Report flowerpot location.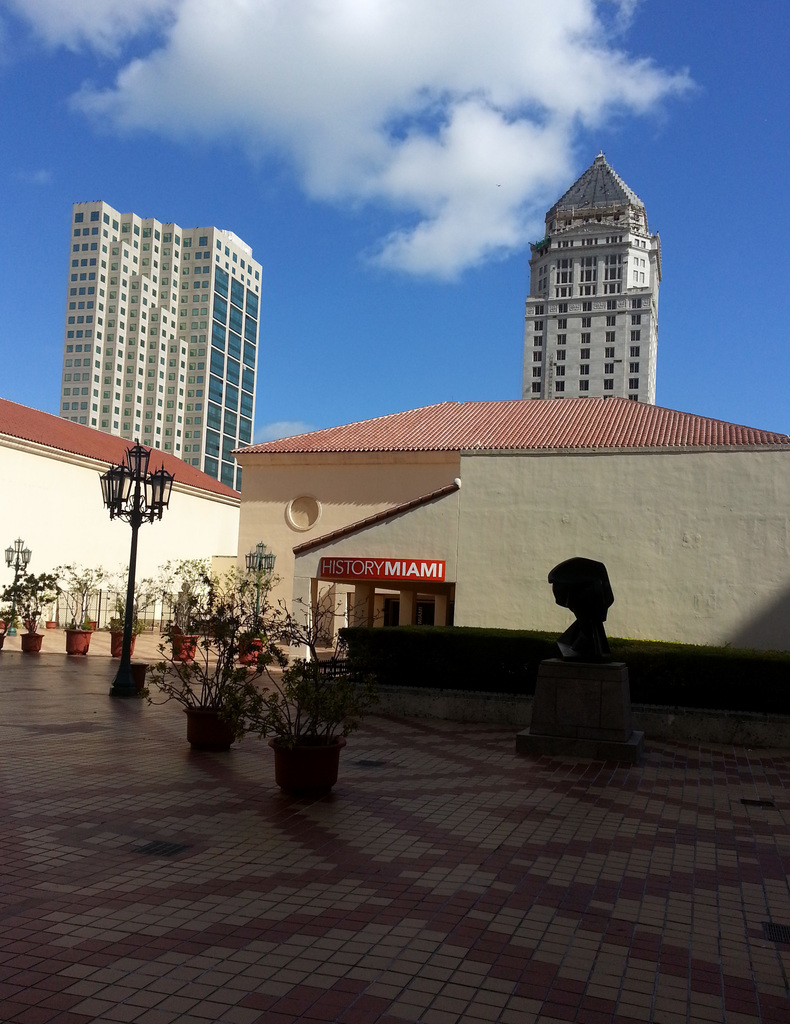
Report: <box>265,735,349,796</box>.
